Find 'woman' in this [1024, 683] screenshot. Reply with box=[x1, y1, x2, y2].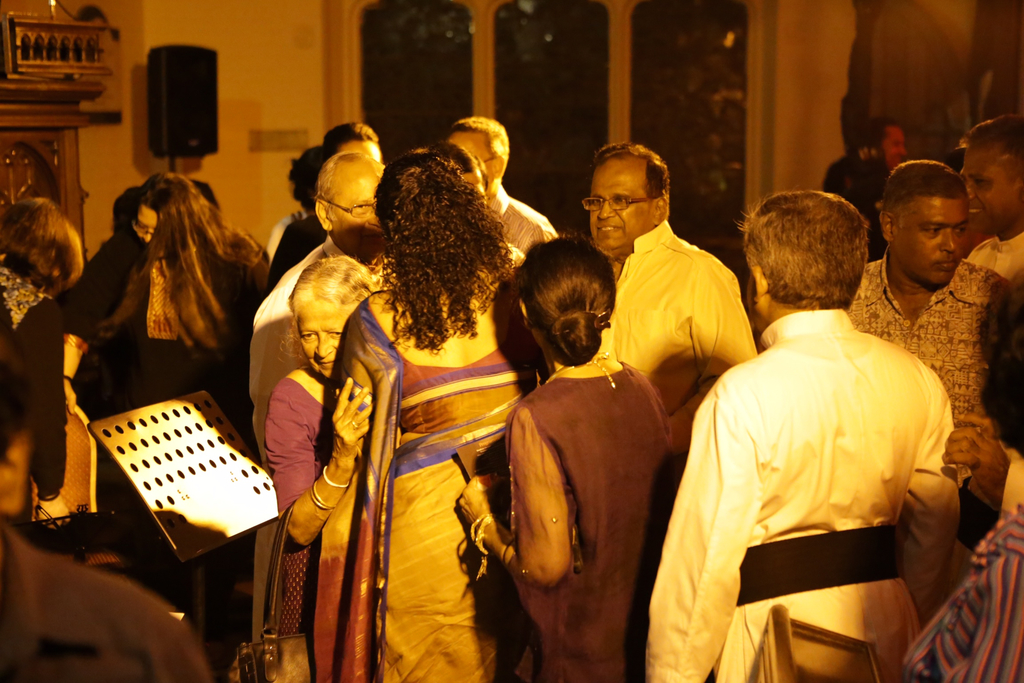
box=[70, 165, 273, 448].
